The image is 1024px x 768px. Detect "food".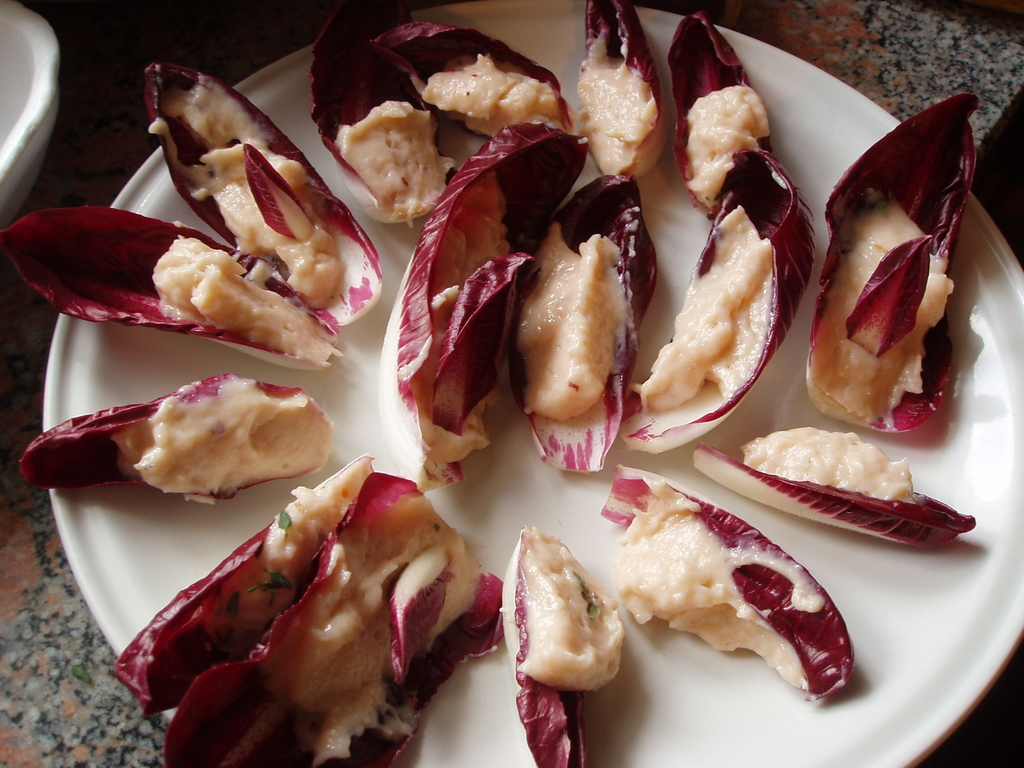
Detection: [516, 168, 660, 481].
